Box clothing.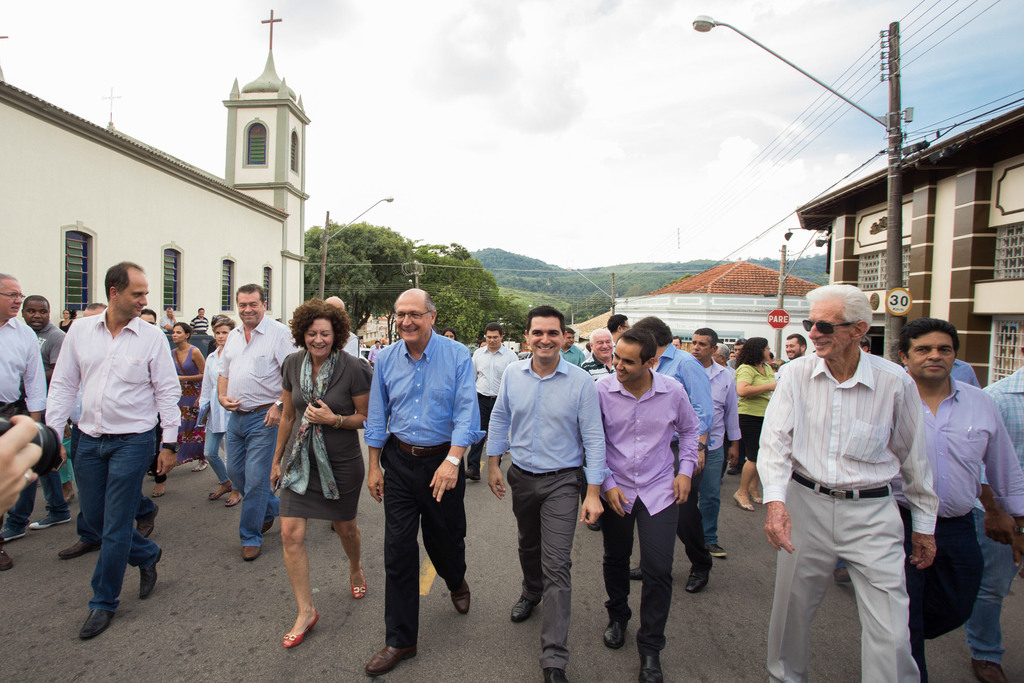
crop(579, 361, 616, 368).
